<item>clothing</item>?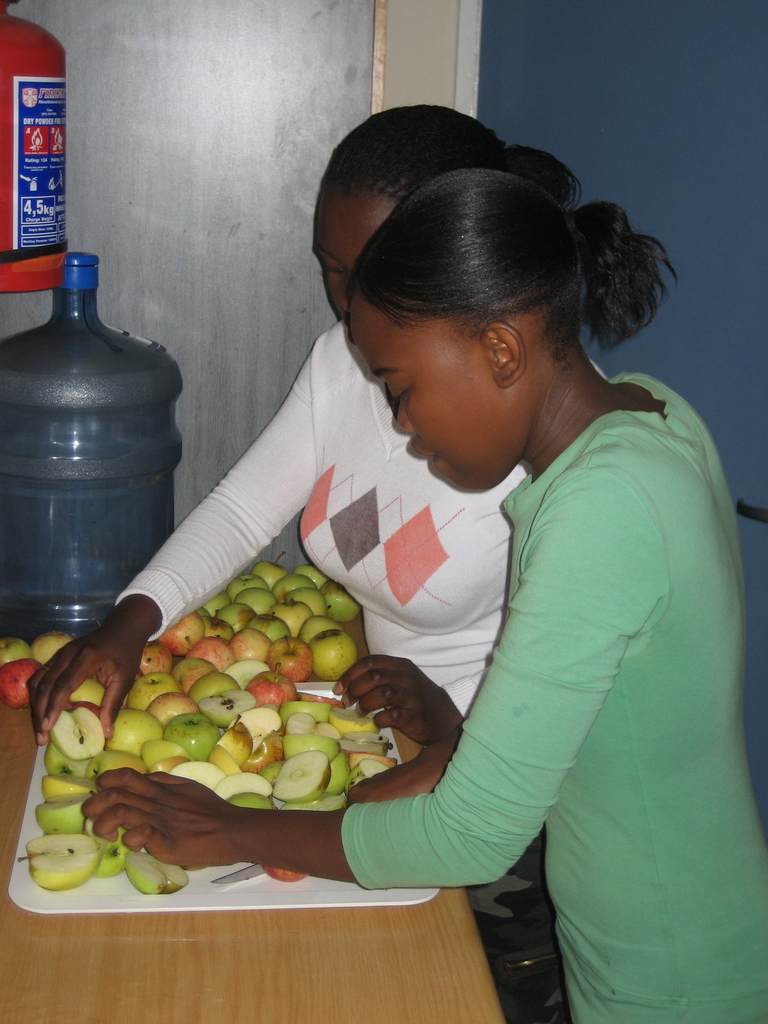
(left=341, top=372, right=767, bottom=1023)
